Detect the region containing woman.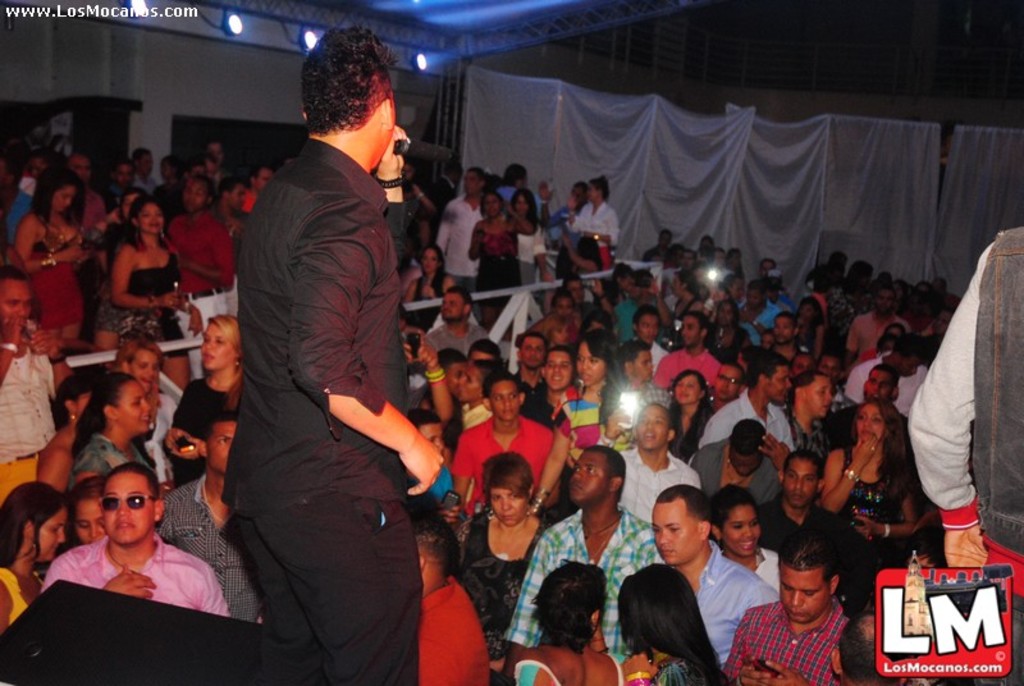
{"x1": 90, "y1": 188, "x2": 150, "y2": 346}.
